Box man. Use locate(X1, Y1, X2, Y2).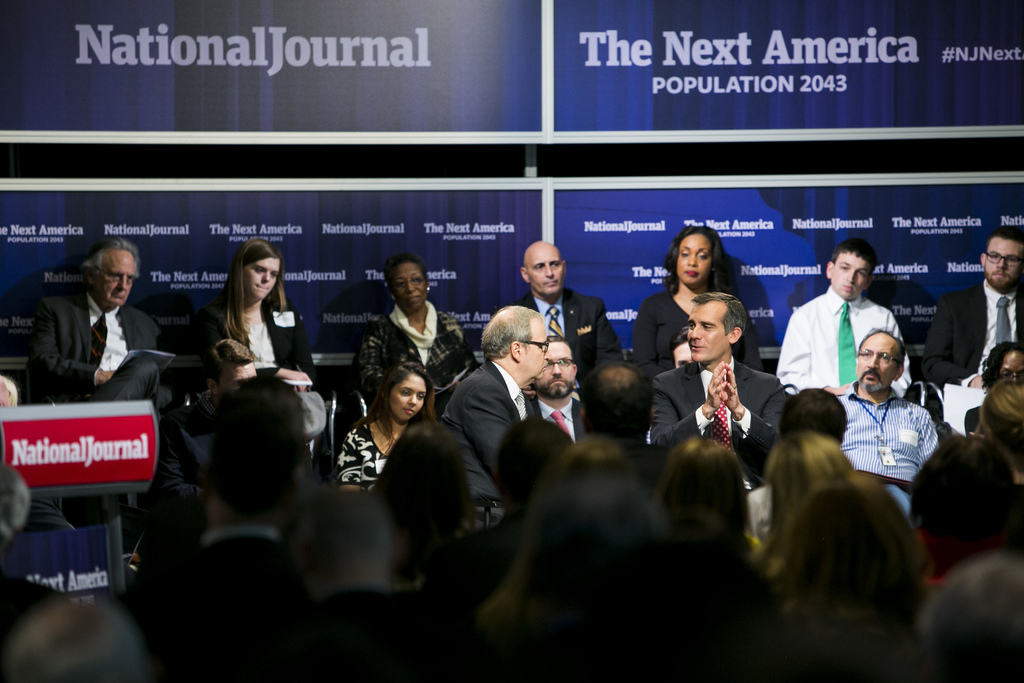
locate(521, 238, 635, 388).
